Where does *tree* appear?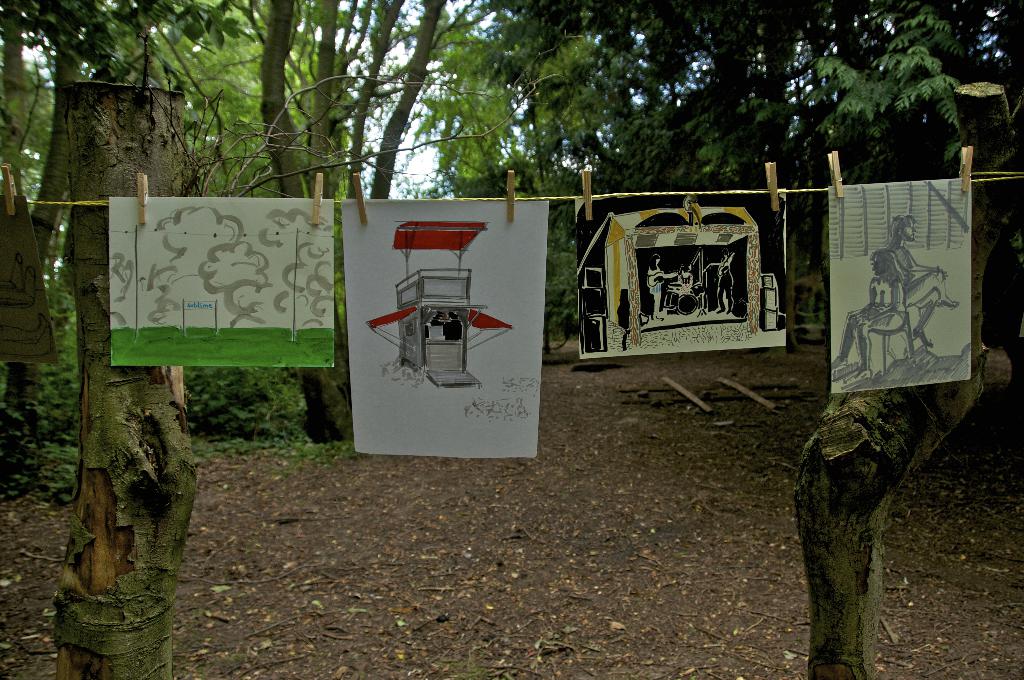
Appears at [779,79,1023,679].
